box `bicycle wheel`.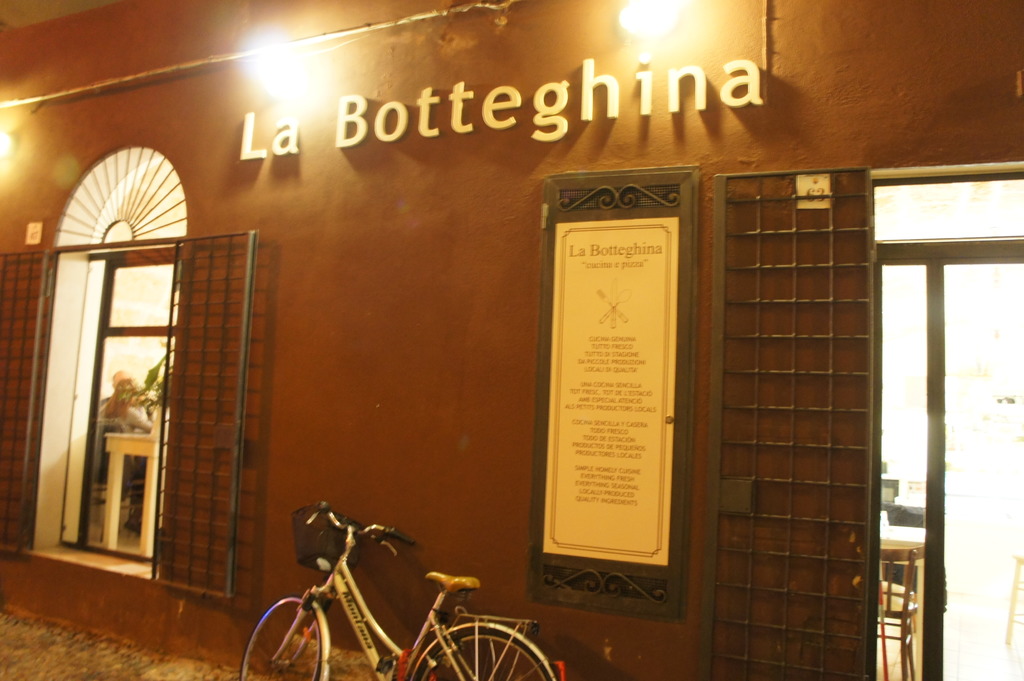
bbox(240, 593, 327, 680).
